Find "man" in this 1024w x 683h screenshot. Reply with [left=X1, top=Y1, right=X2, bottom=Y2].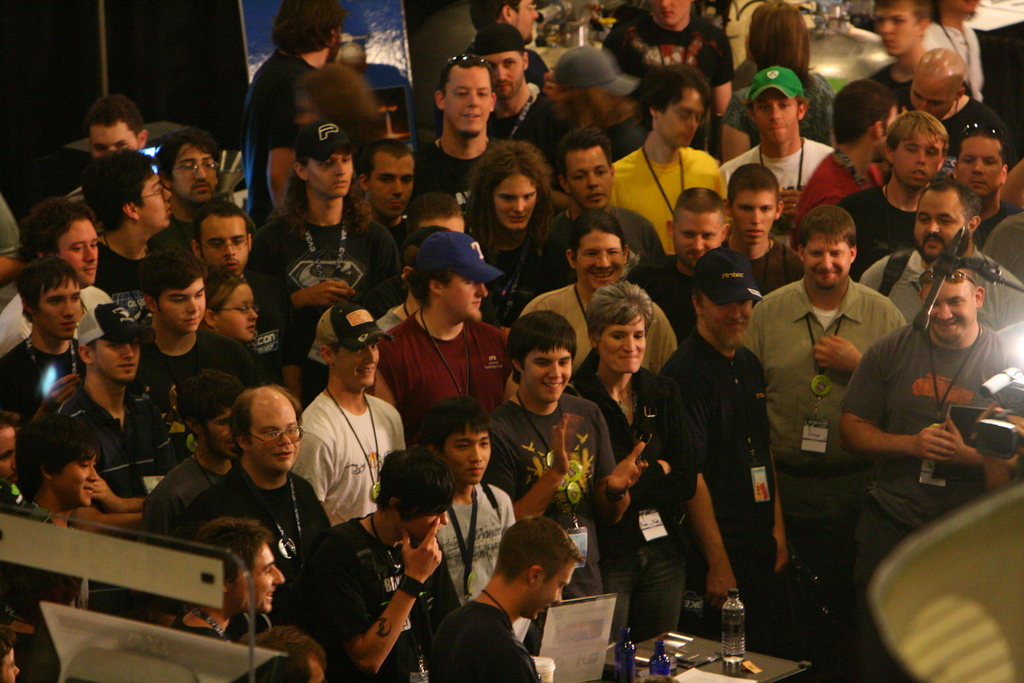
[left=749, top=208, right=906, bottom=513].
